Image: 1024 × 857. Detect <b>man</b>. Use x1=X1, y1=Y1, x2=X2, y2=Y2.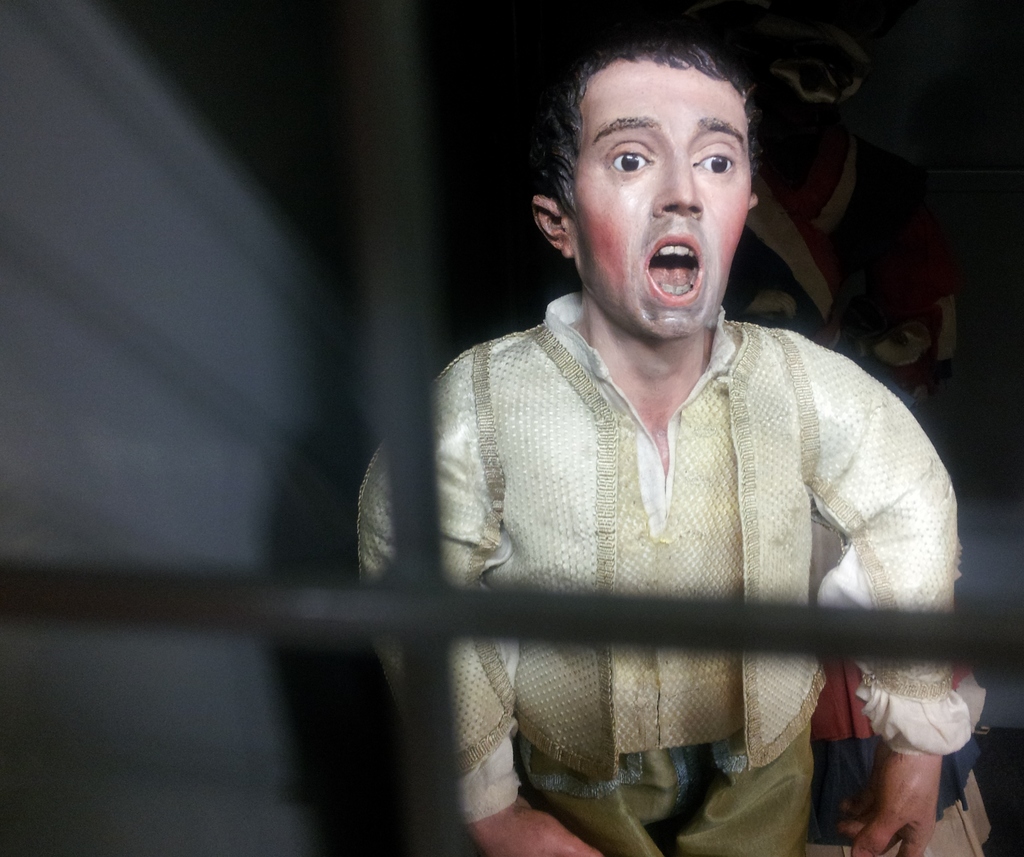
x1=335, y1=20, x2=975, y2=856.
